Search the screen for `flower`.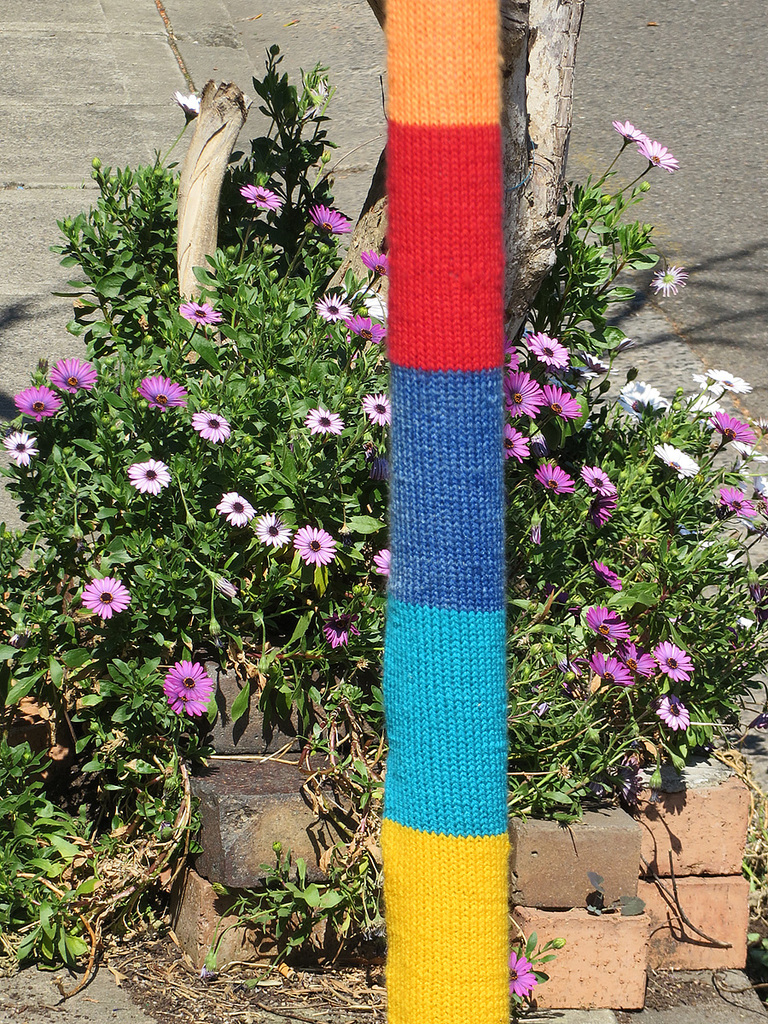
Found at select_region(177, 95, 205, 114).
